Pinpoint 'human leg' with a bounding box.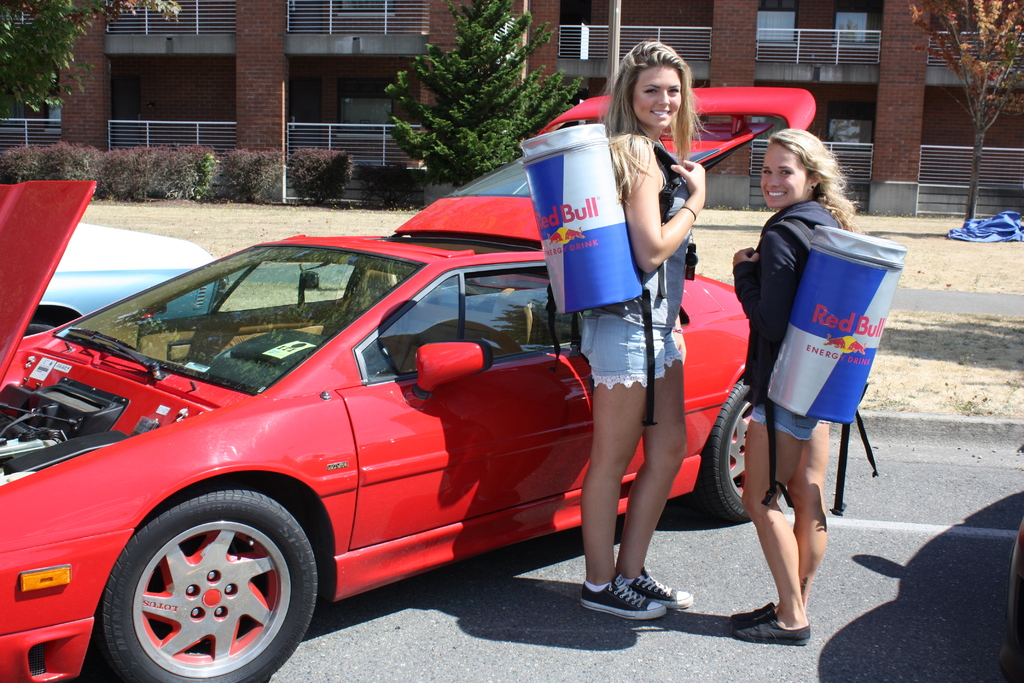
pyautogui.locateOnScreen(737, 395, 815, 645).
